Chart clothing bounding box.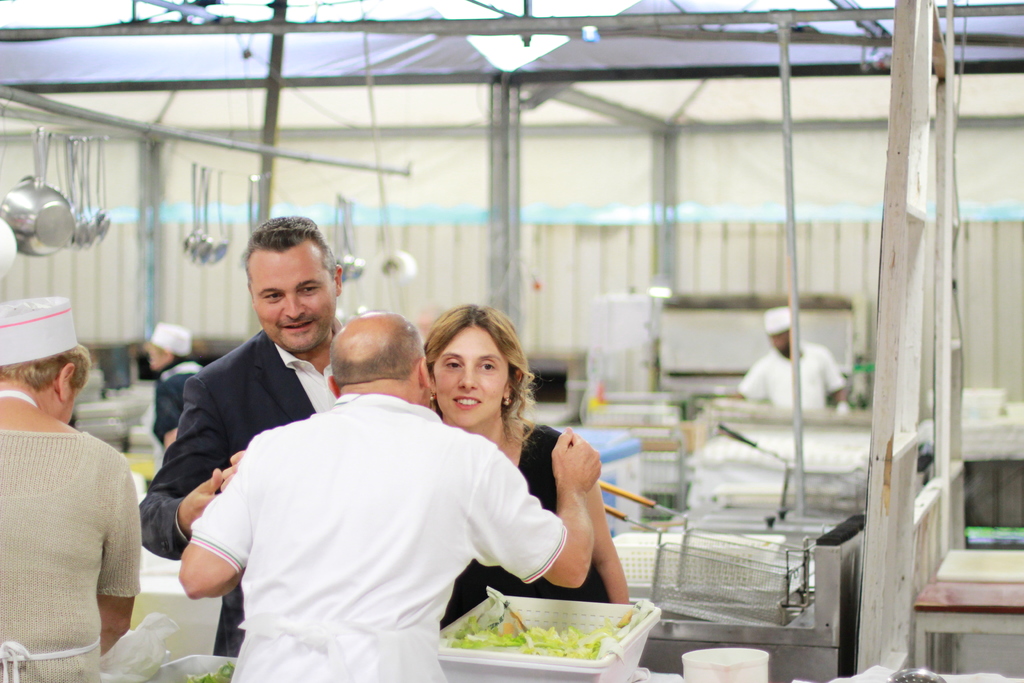
Charted: box=[0, 427, 141, 682].
